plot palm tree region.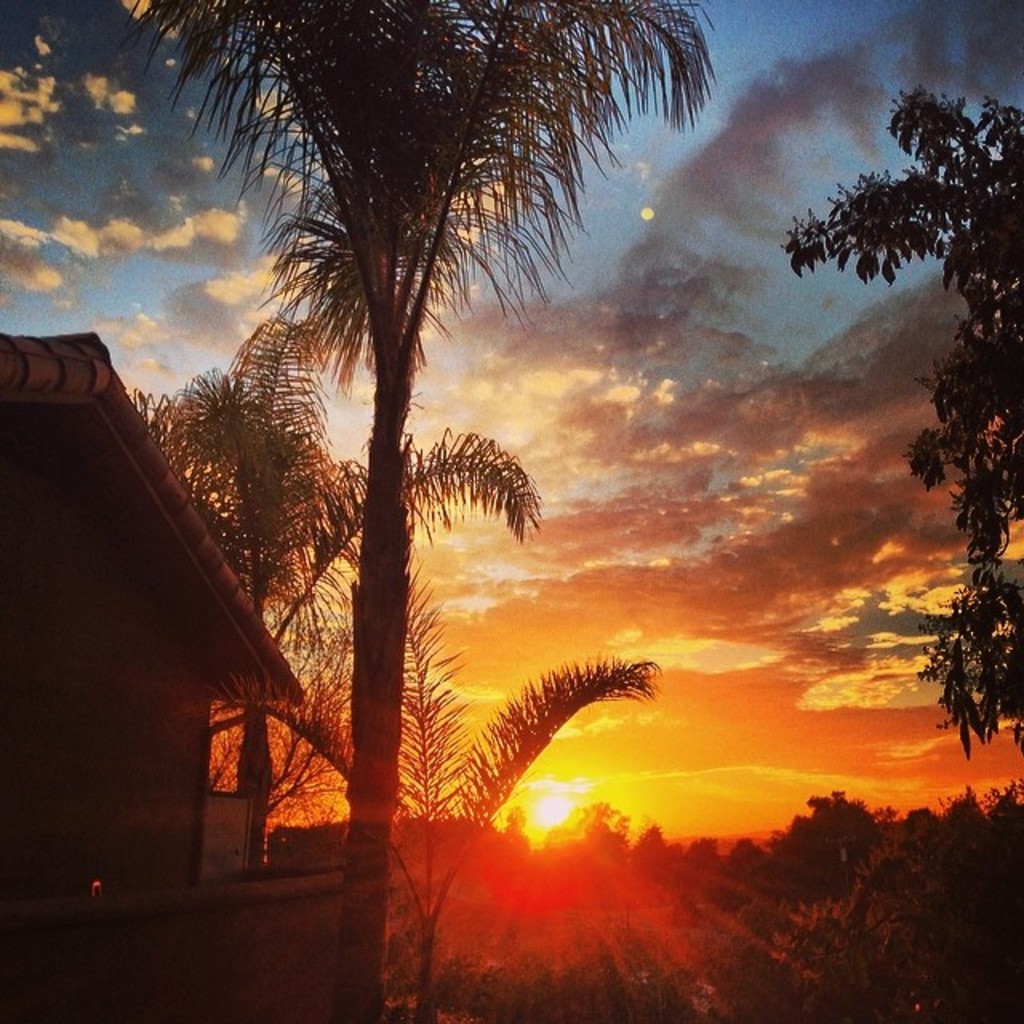
Plotted at 198/14/621/930.
